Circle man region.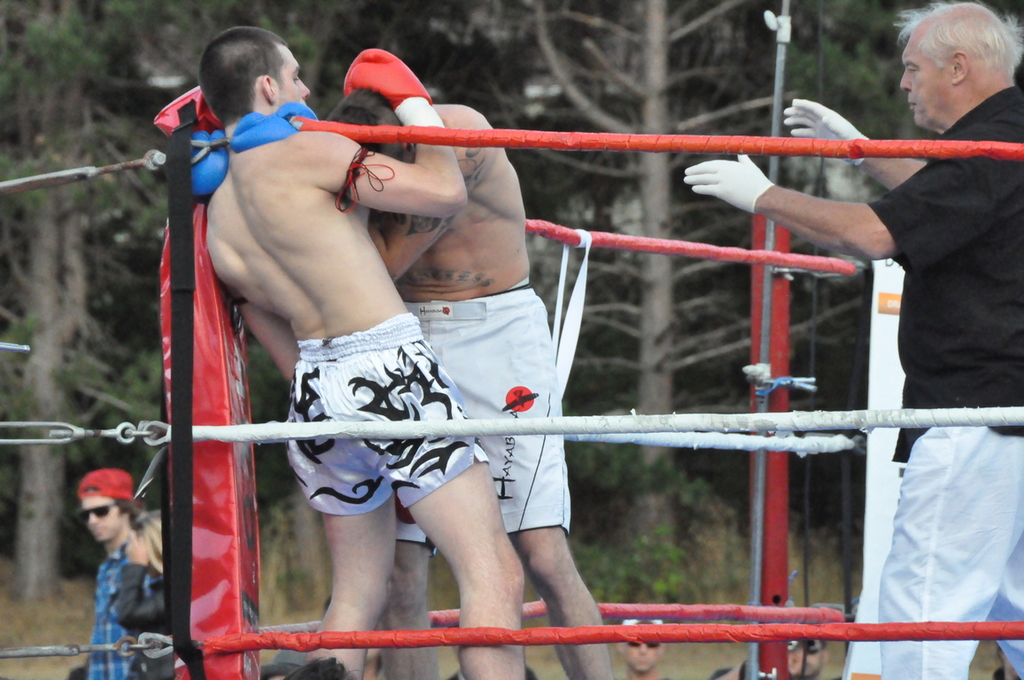
Region: (73, 465, 149, 679).
